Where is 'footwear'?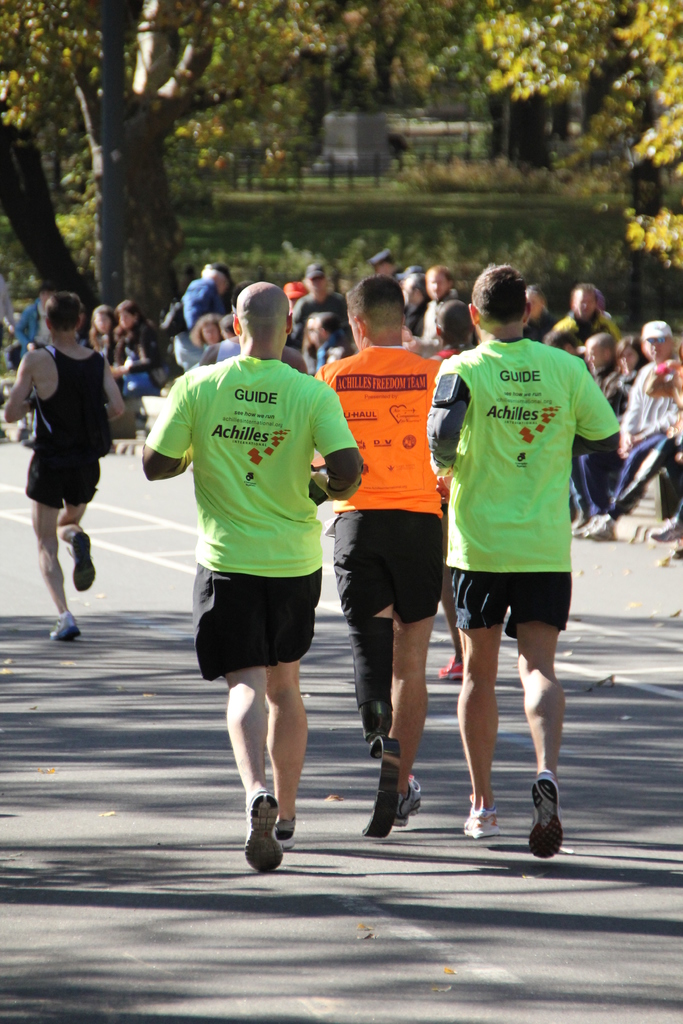
select_region(463, 805, 498, 836).
